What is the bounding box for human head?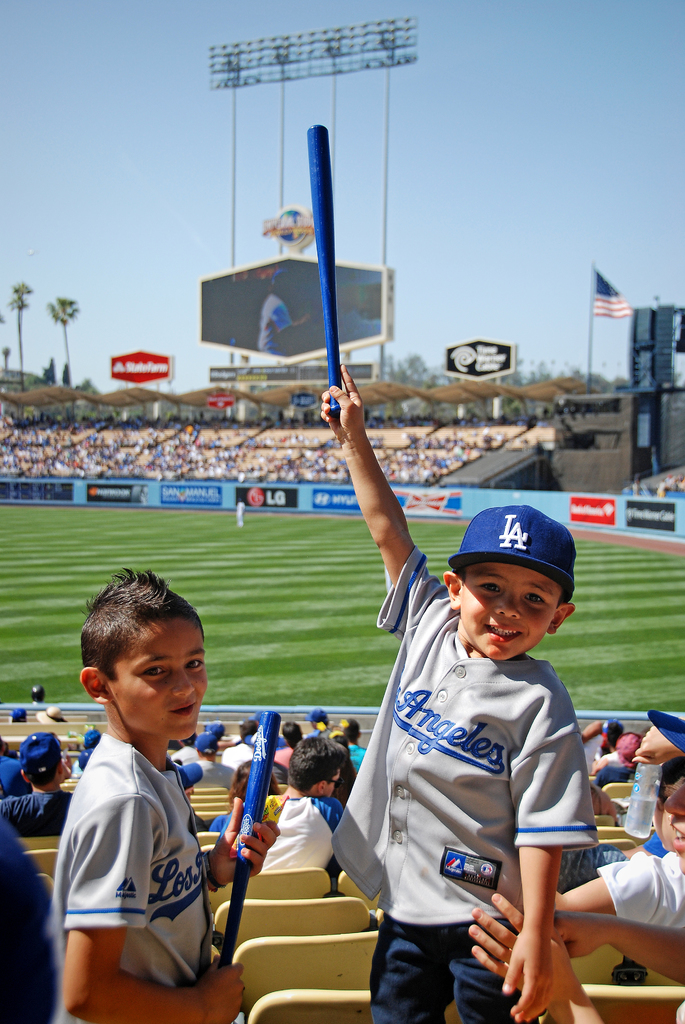
box=[17, 736, 68, 787].
